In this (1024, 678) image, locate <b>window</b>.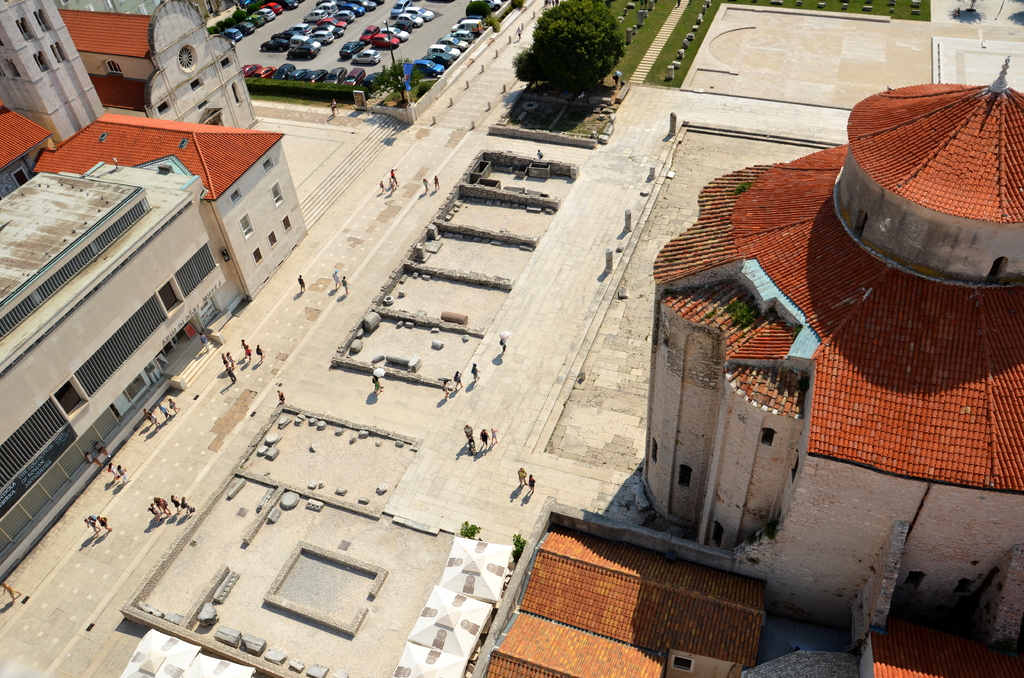
Bounding box: select_region(14, 17, 31, 40).
